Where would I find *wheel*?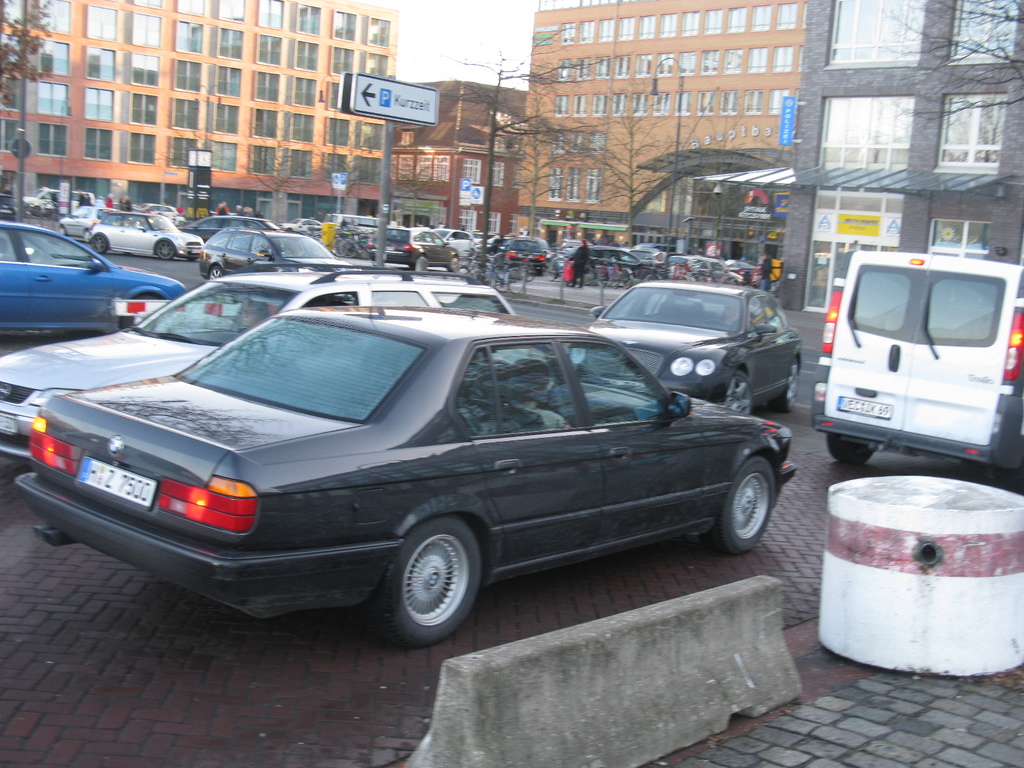
At box(702, 319, 727, 328).
